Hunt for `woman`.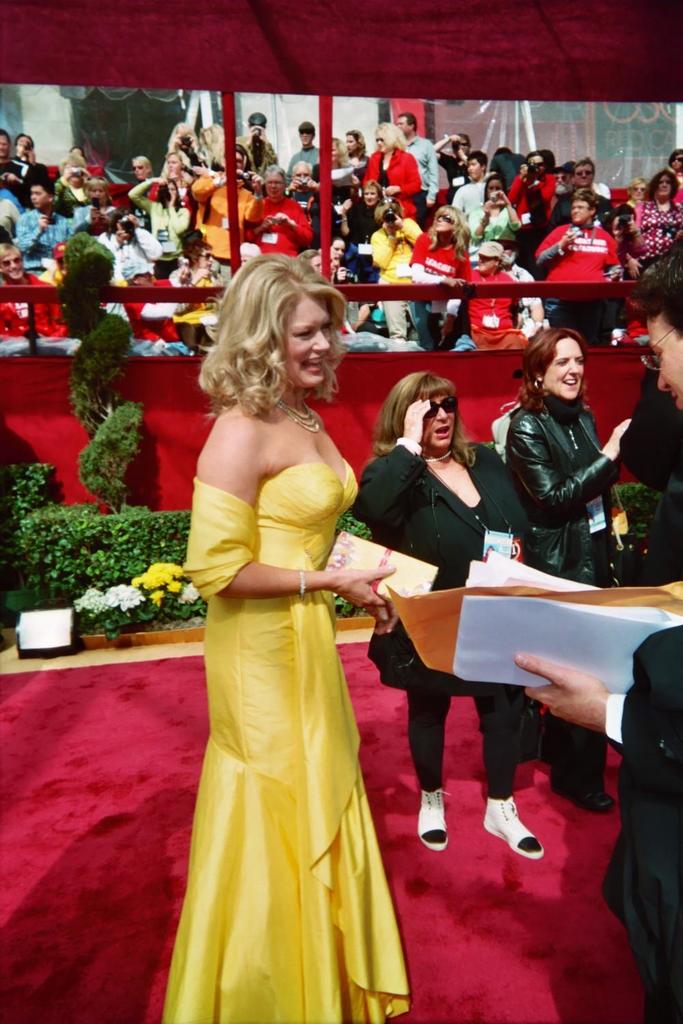
Hunted down at (left=129, top=174, right=191, bottom=276).
